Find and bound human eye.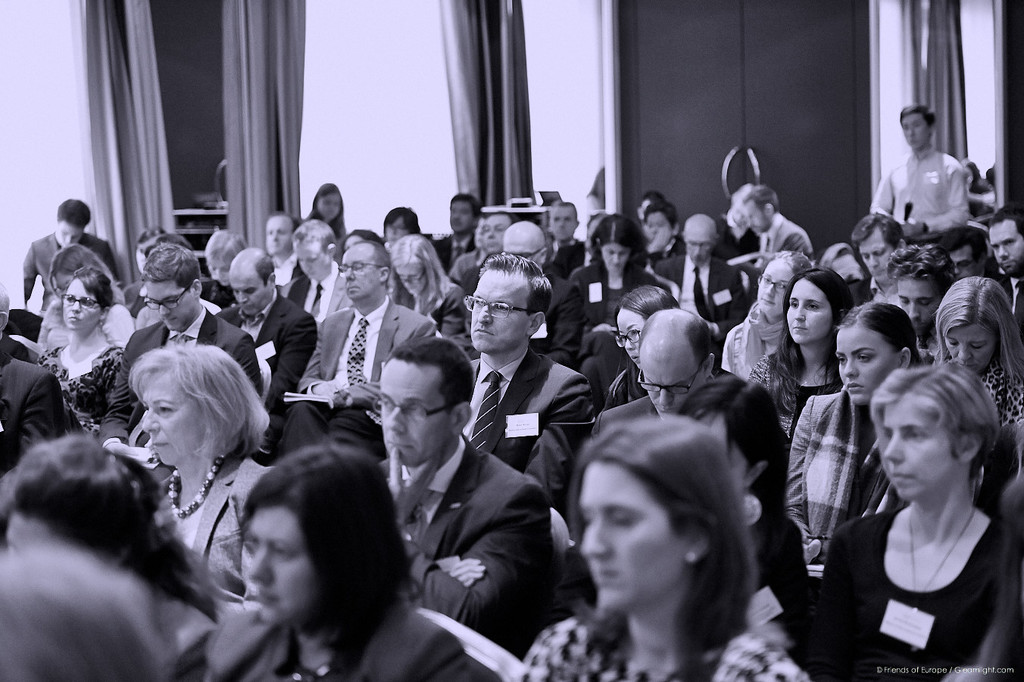
Bound: left=411, top=403, right=423, bottom=415.
